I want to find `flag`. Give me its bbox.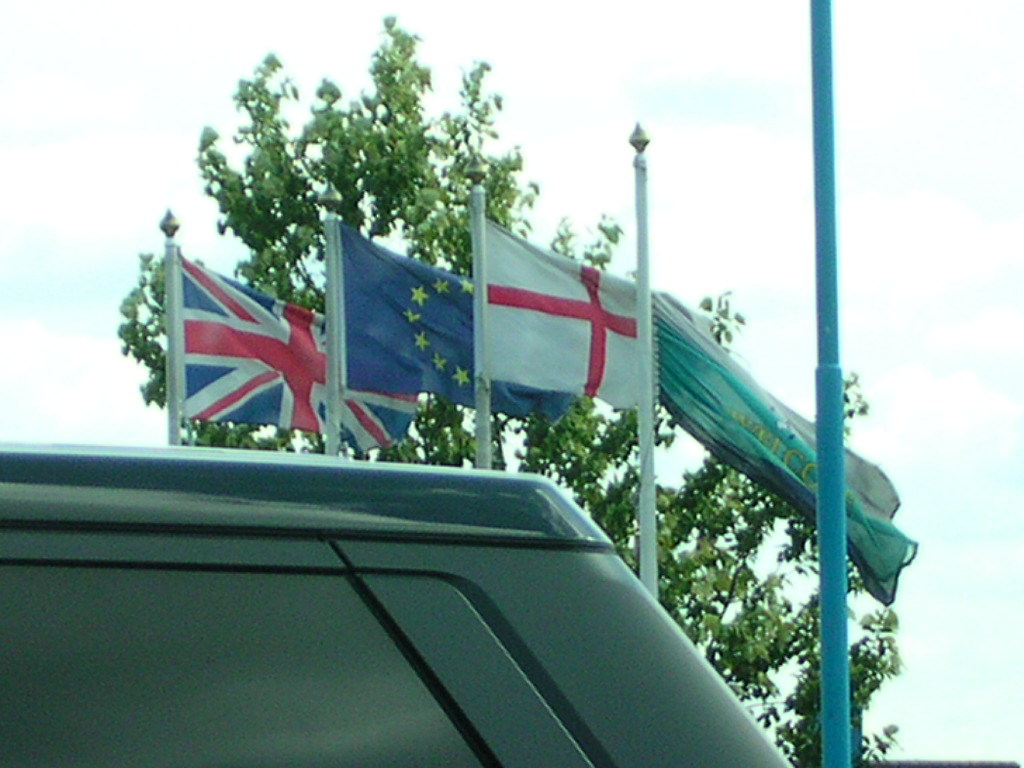
select_region(330, 221, 575, 428).
